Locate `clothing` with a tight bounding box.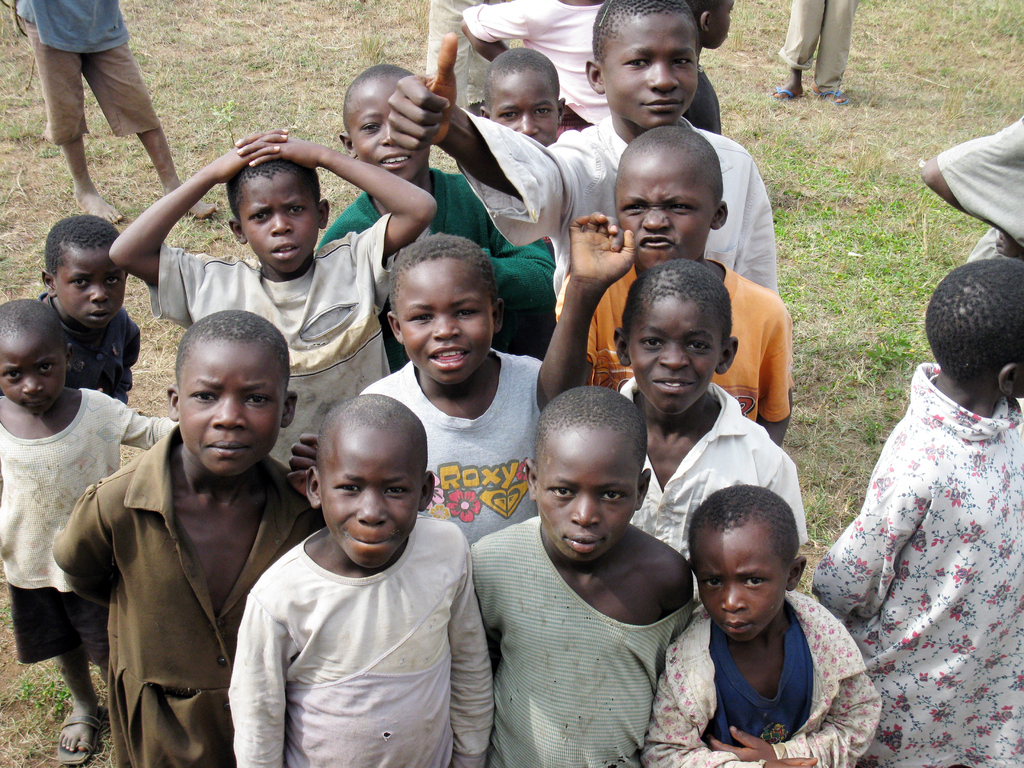
<box>0,383,188,675</box>.
